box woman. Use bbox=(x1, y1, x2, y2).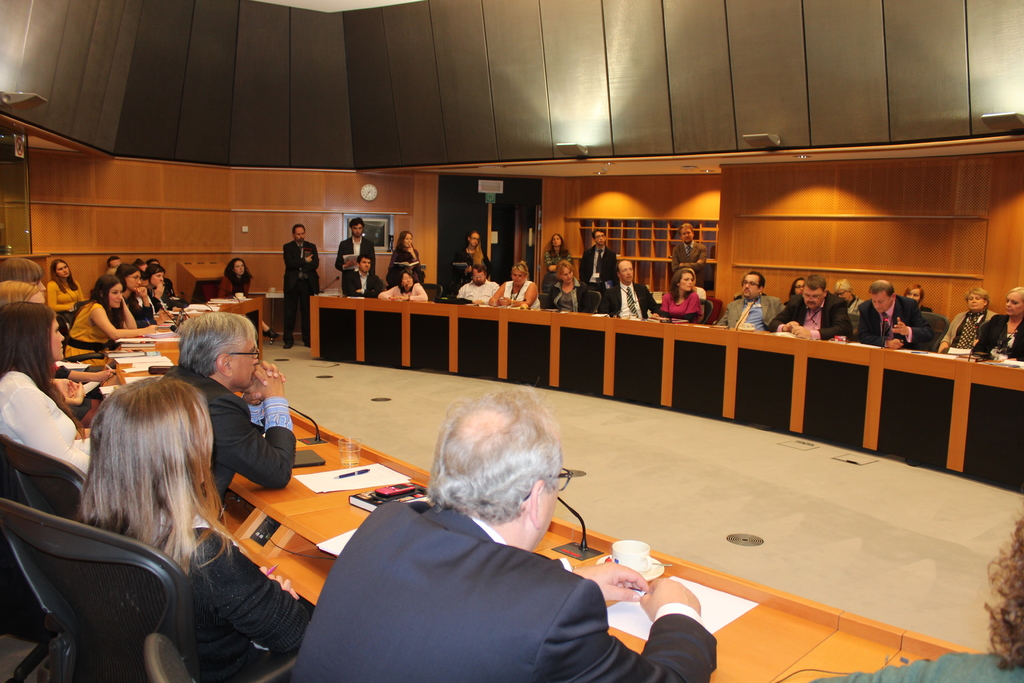
bbox=(0, 256, 120, 418).
